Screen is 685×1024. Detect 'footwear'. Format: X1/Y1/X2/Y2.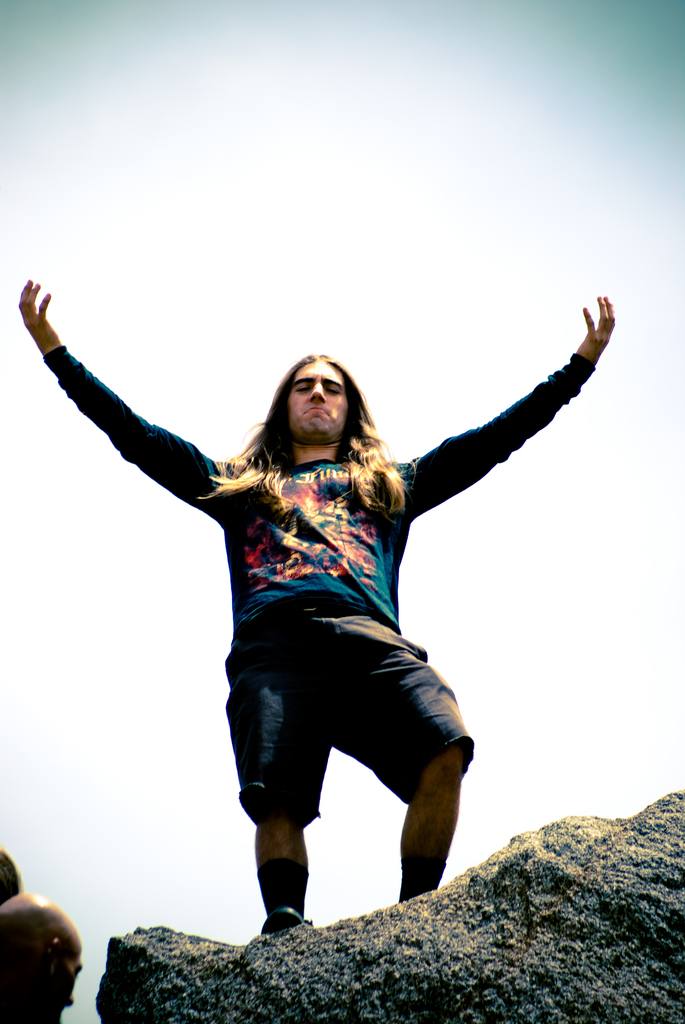
253/876/323/939.
